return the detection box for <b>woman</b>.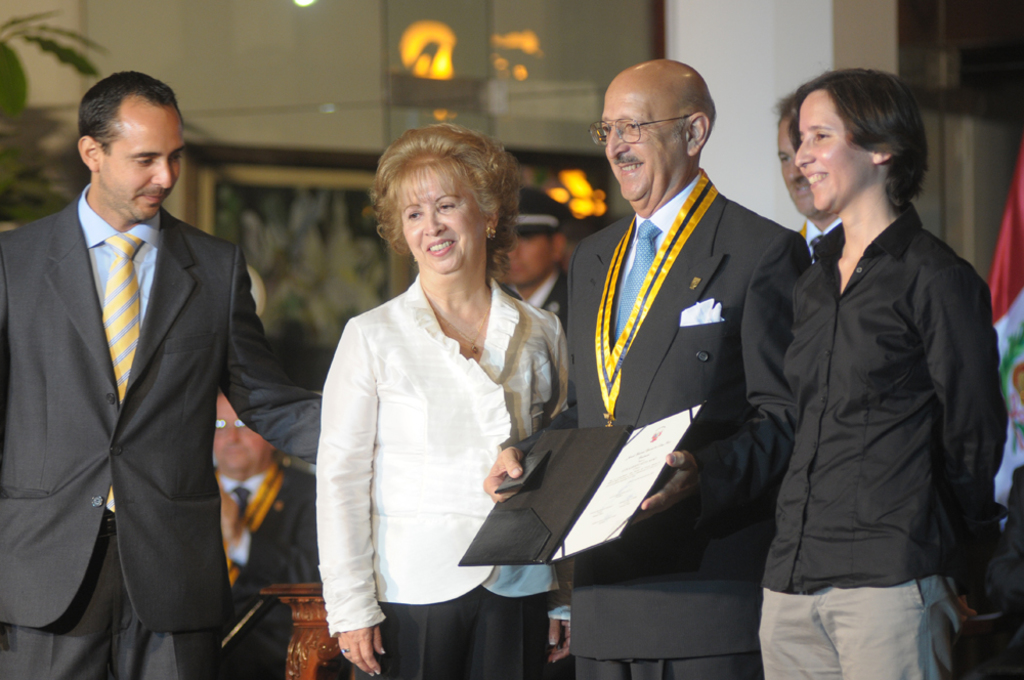
crop(316, 126, 589, 679).
